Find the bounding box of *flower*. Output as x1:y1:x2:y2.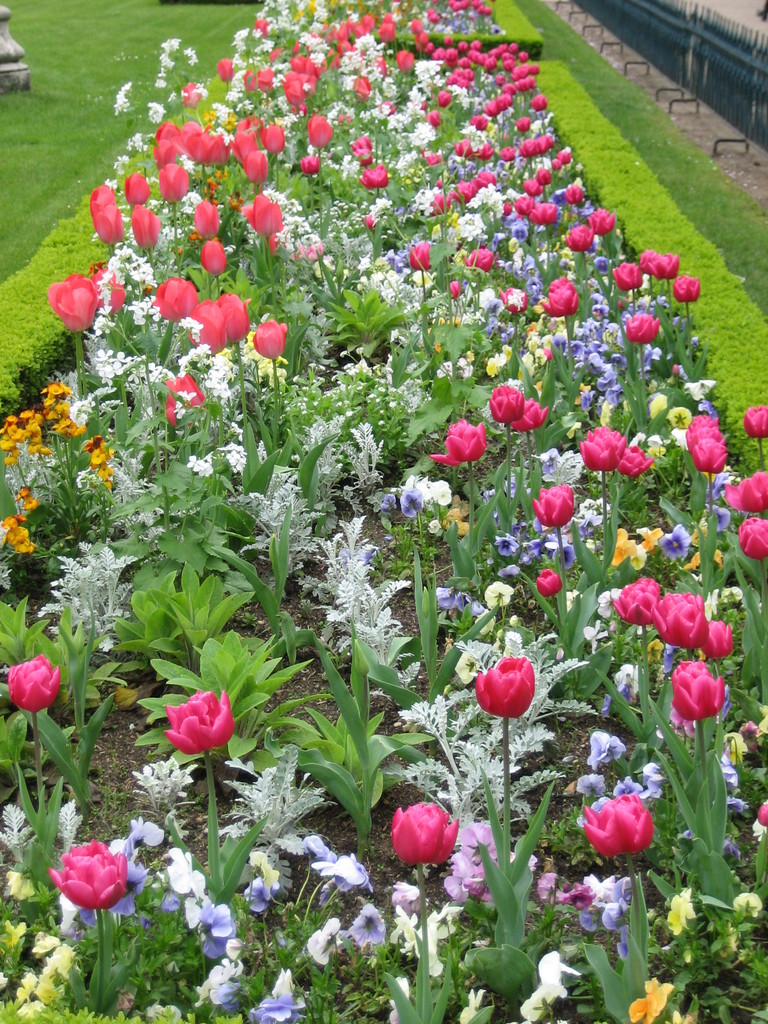
649:595:707:653.
